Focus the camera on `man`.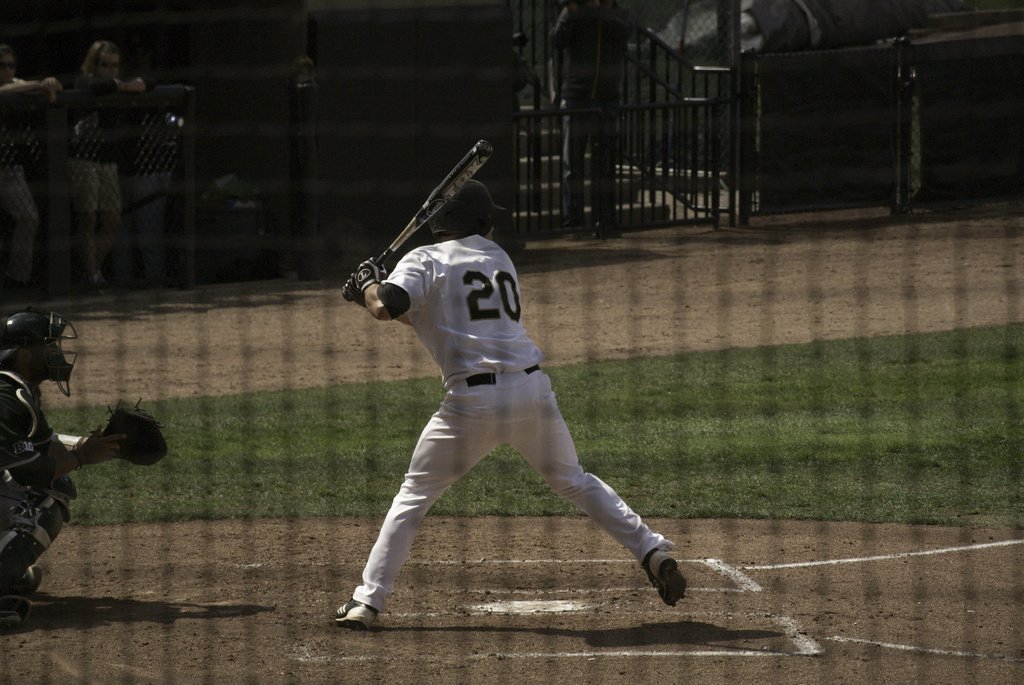
Focus region: left=0, top=49, right=77, bottom=298.
